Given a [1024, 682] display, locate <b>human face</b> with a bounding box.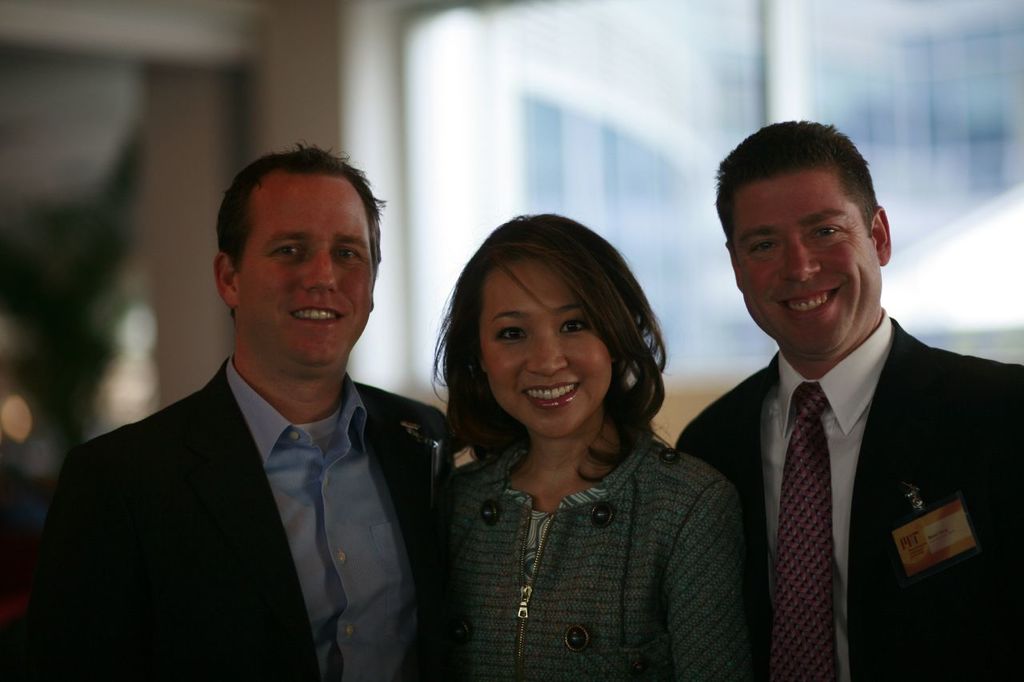
Located: {"x1": 477, "y1": 255, "x2": 611, "y2": 435}.
